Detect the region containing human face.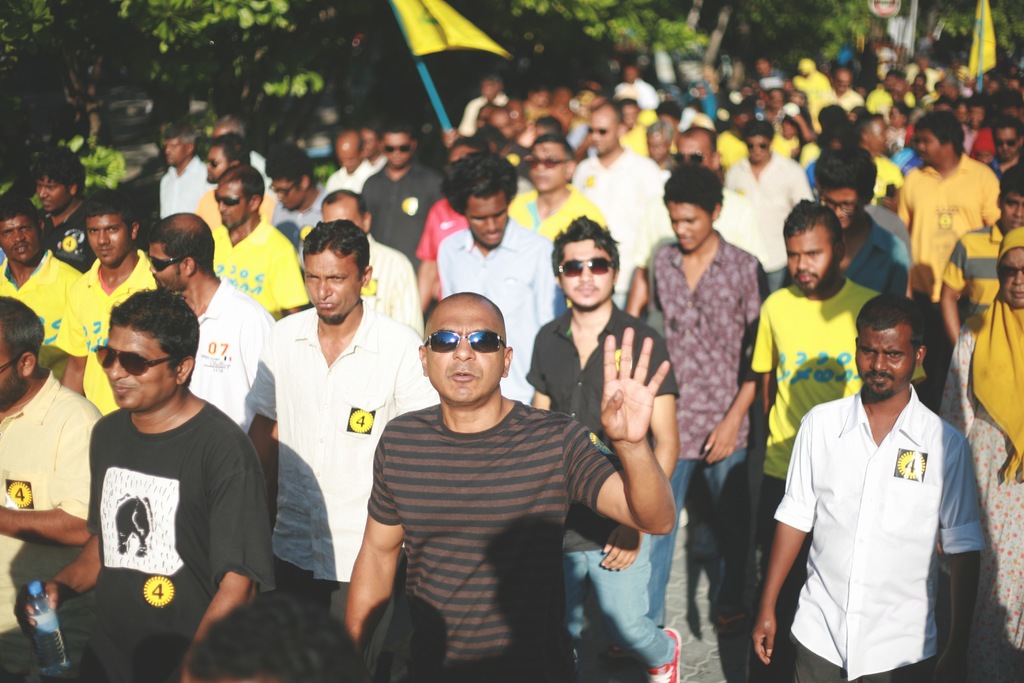
crop(323, 203, 362, 226).
